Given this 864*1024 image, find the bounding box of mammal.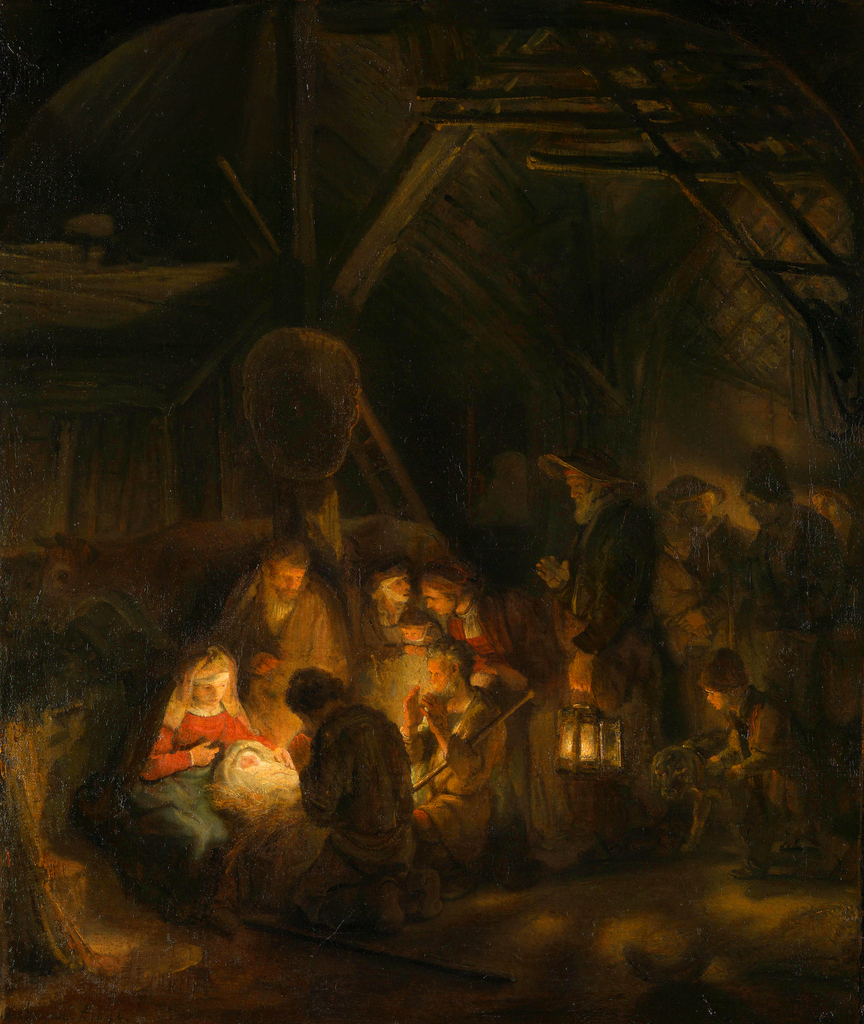
237,746,302,796.
